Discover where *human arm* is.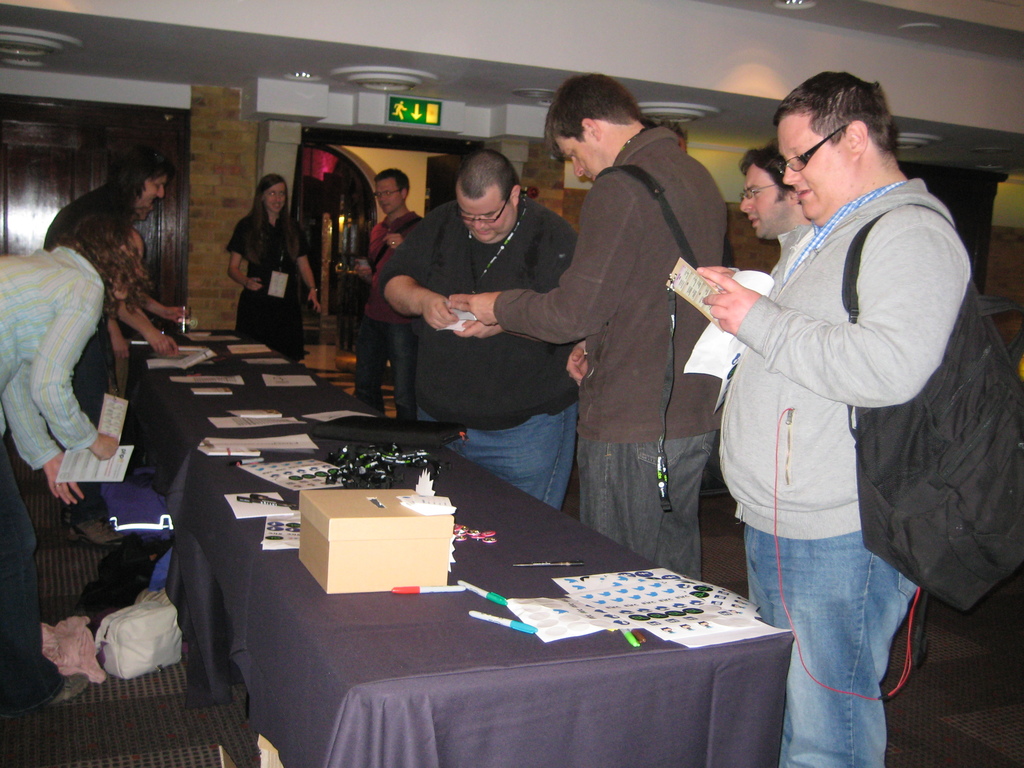
Discovered at x1=29 y1=281 x2=120 y2=463.
